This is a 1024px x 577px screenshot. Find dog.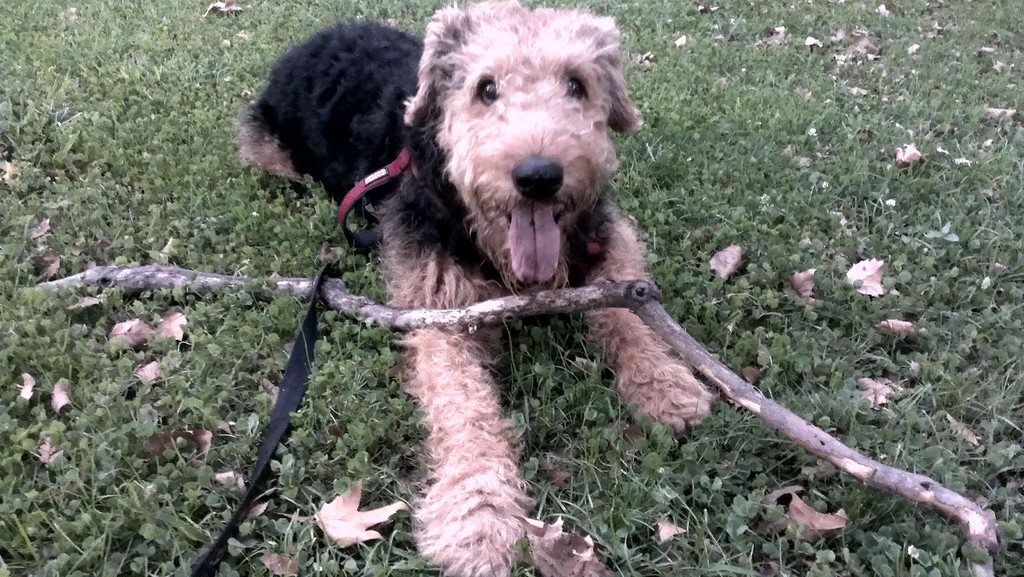
Bounding box: 223 0 724 576.
